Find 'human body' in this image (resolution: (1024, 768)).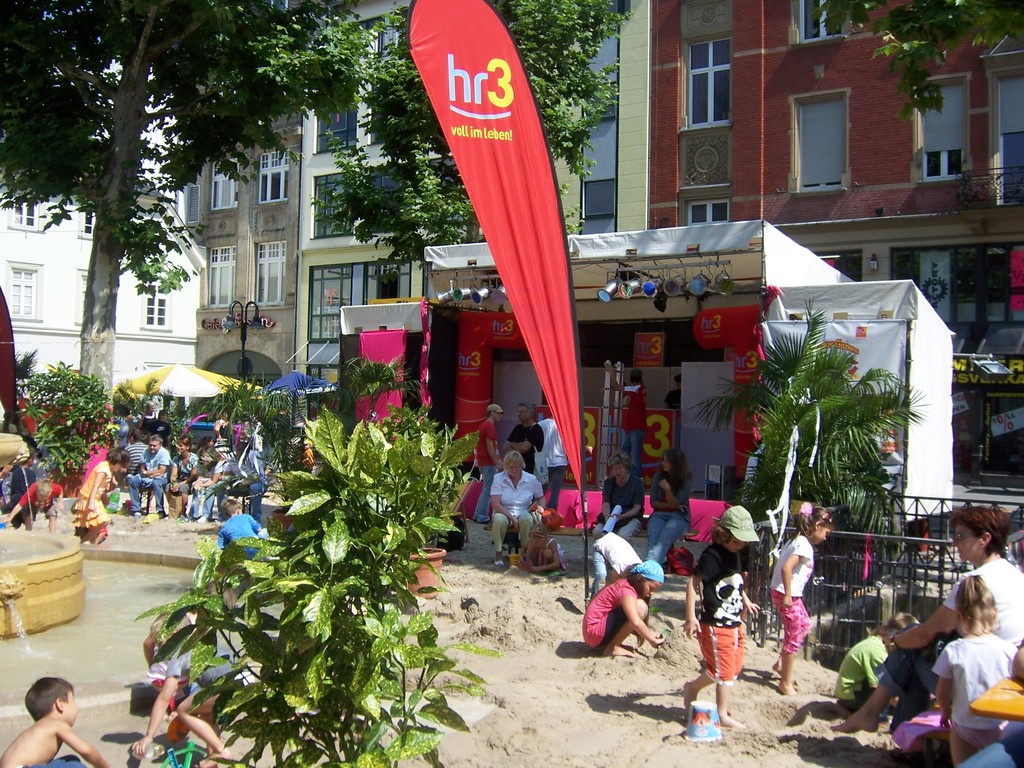
[left=831, top=559, right=1023, bottom=733].
